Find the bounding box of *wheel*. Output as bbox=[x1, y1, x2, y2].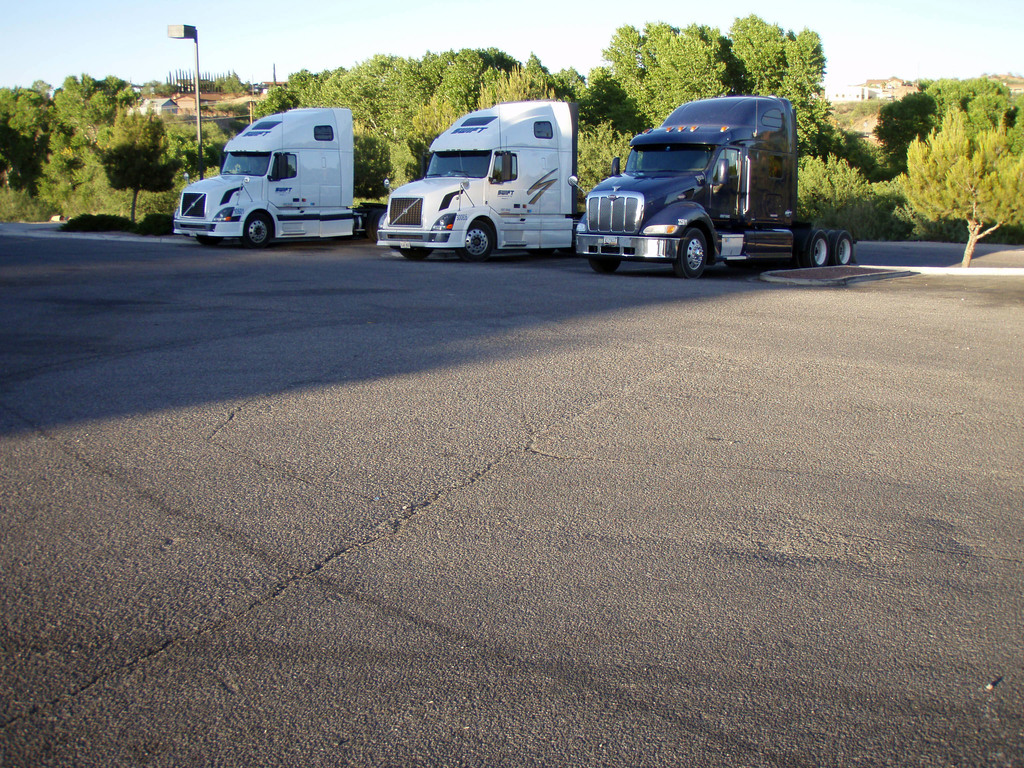
bbox=[198, 234, 223, 246].
